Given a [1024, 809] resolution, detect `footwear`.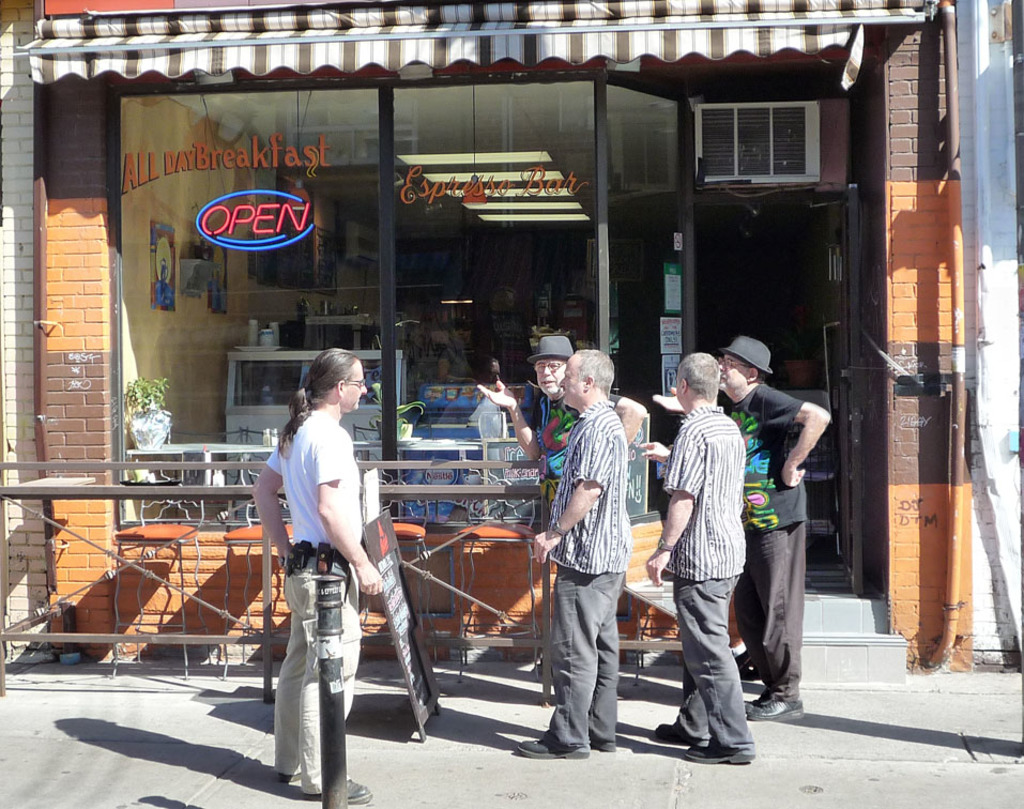
685 742 756 766.
